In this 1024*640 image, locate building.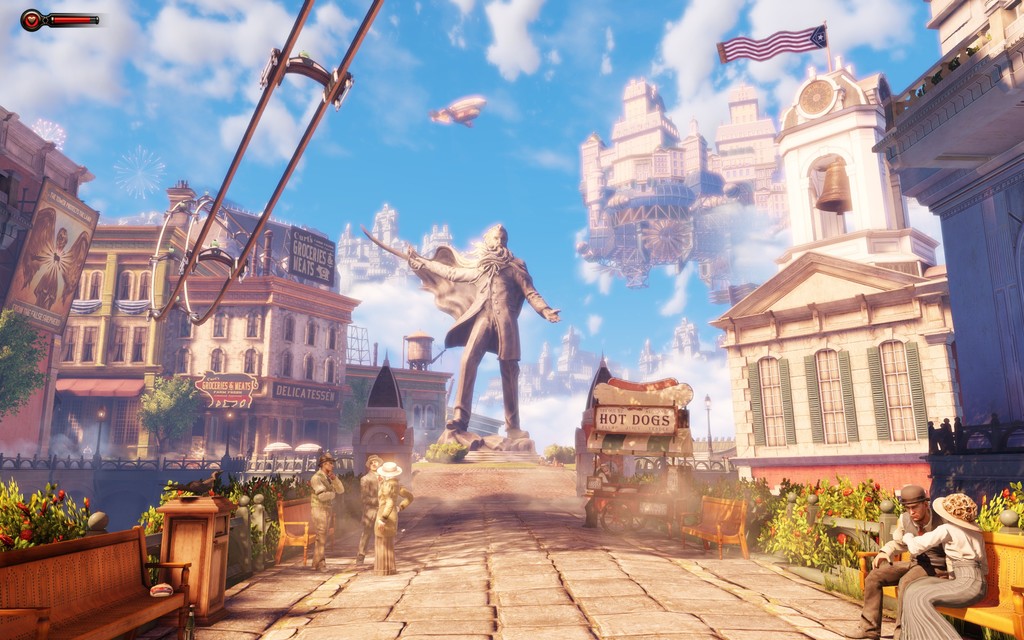
Bounding box: (337, 323, 452, 461).
